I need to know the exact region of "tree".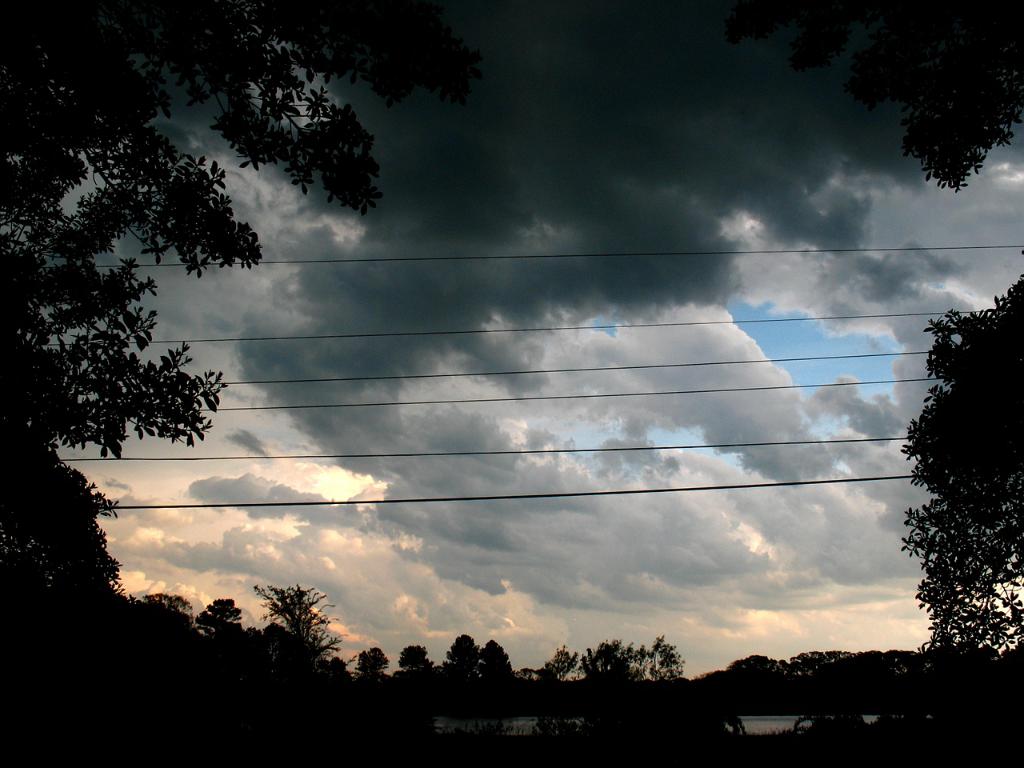
Region: 0:0:382:456.
